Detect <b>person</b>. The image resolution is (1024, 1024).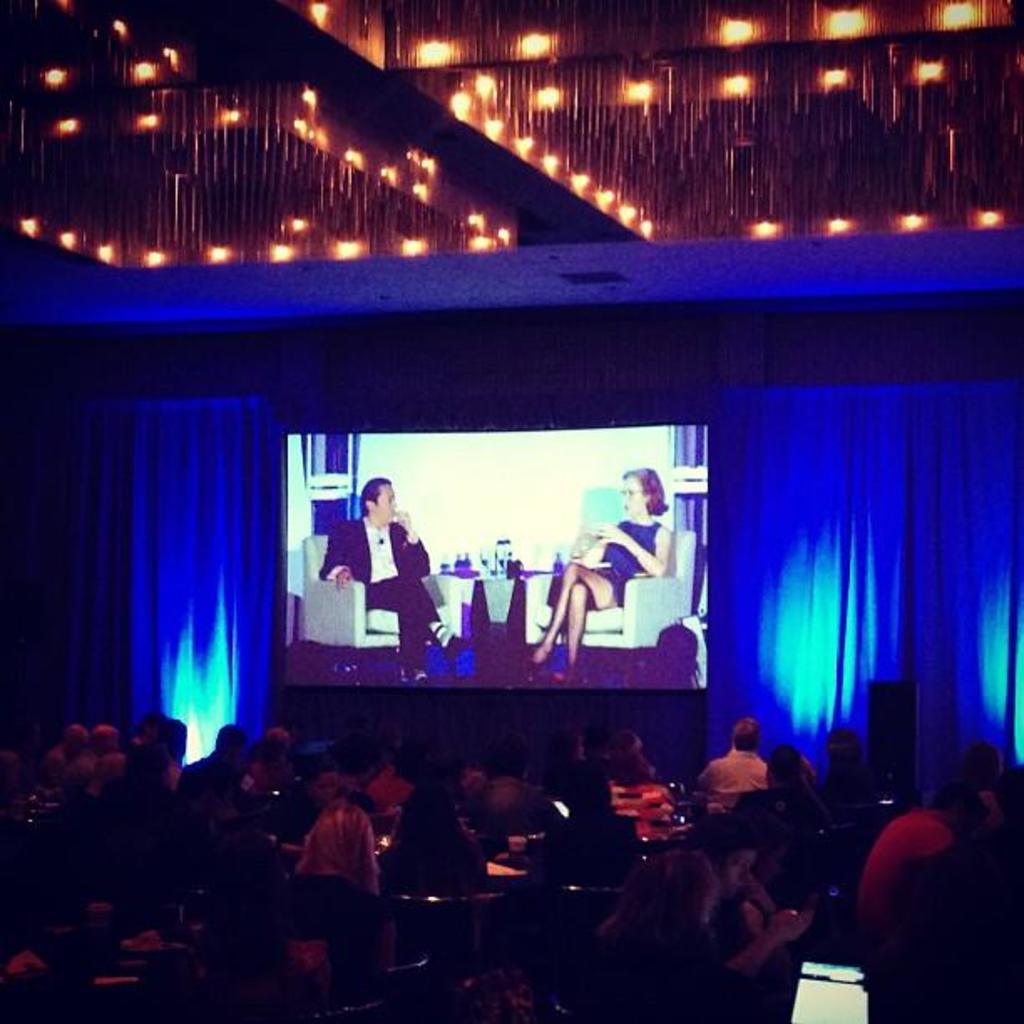
688 711 760 817.
